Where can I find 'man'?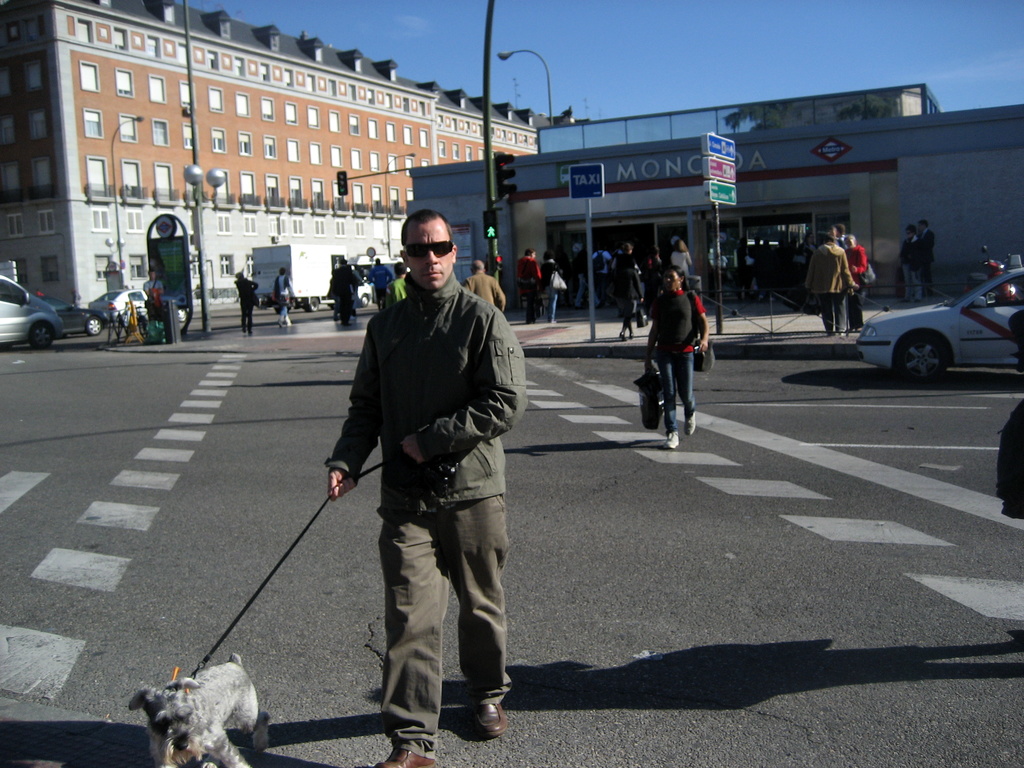
You can find it at 366:257:392:307.
